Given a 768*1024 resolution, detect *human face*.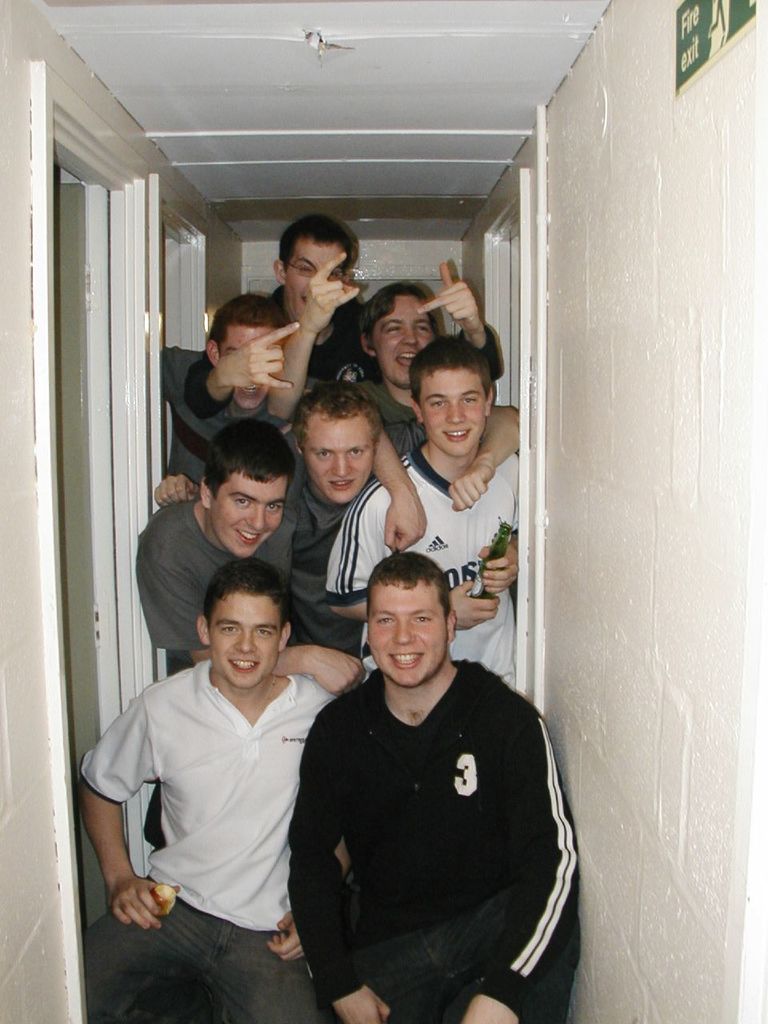
l=215, t=593, r=284, b=686.
